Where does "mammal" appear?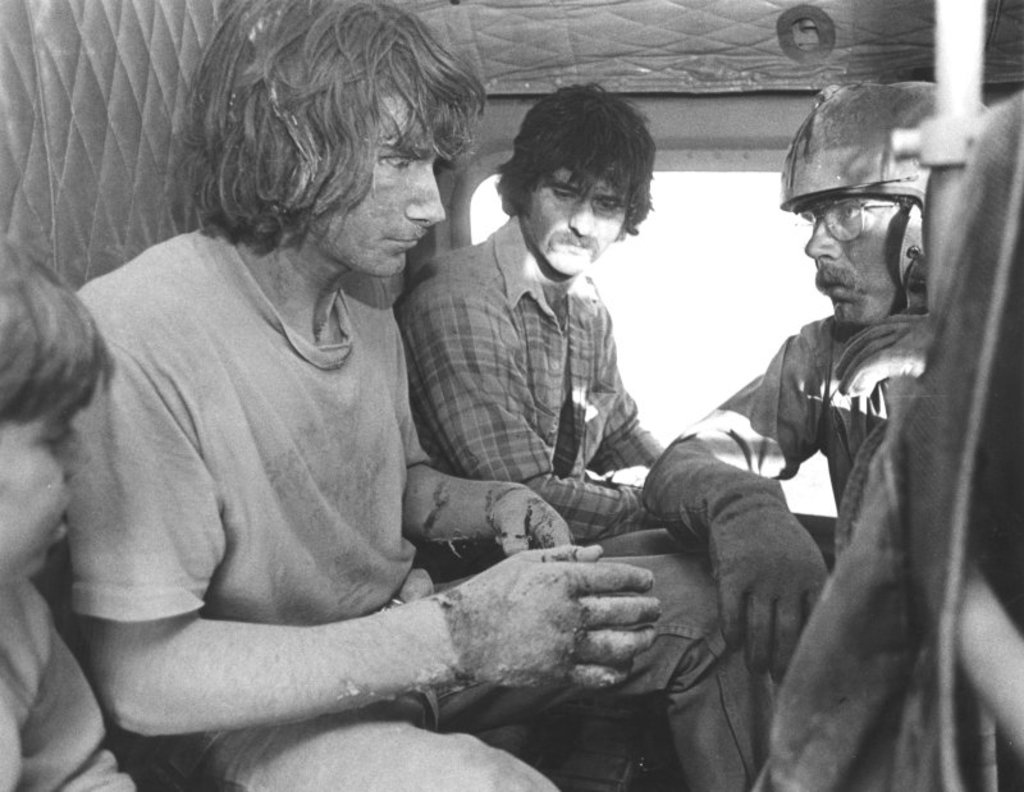
Appears at {"left": 0, "top": 226, "right": 136, "bottom": 791}.
